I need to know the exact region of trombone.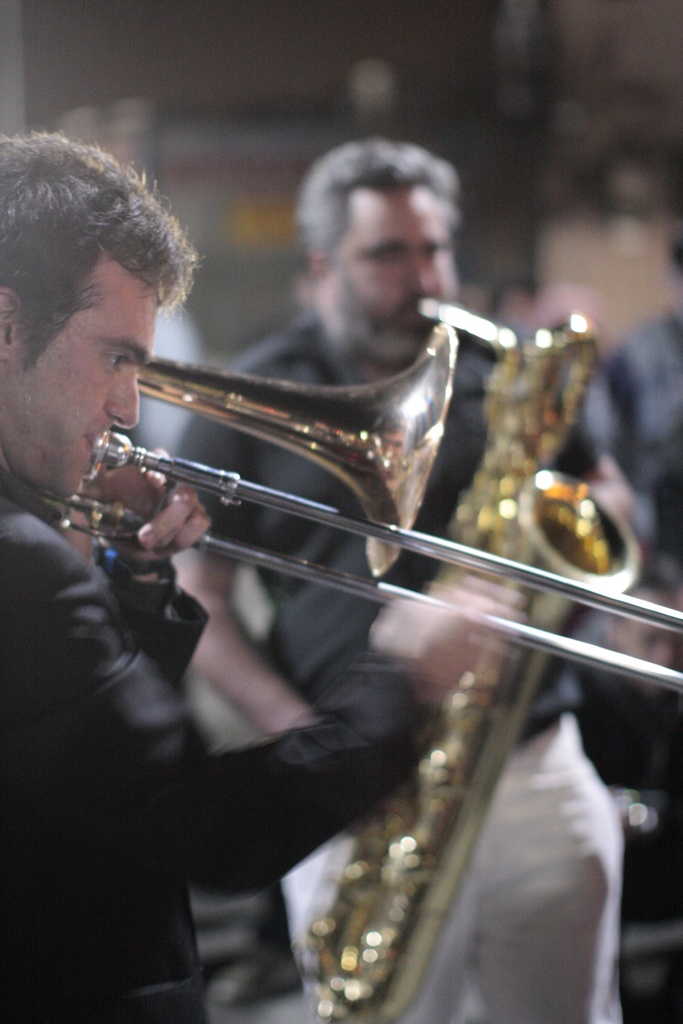
Region: locate(58, 431, 682, 684).
